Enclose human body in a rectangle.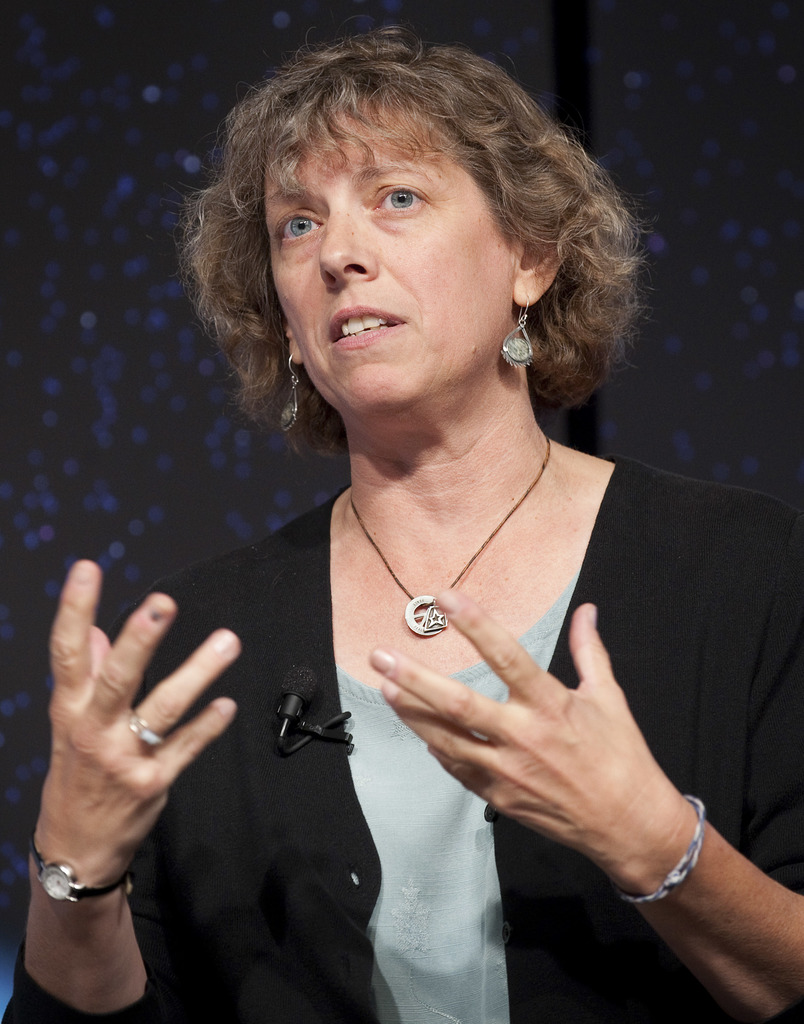
x1=56 y1=57 x2=727 y2=1018.
